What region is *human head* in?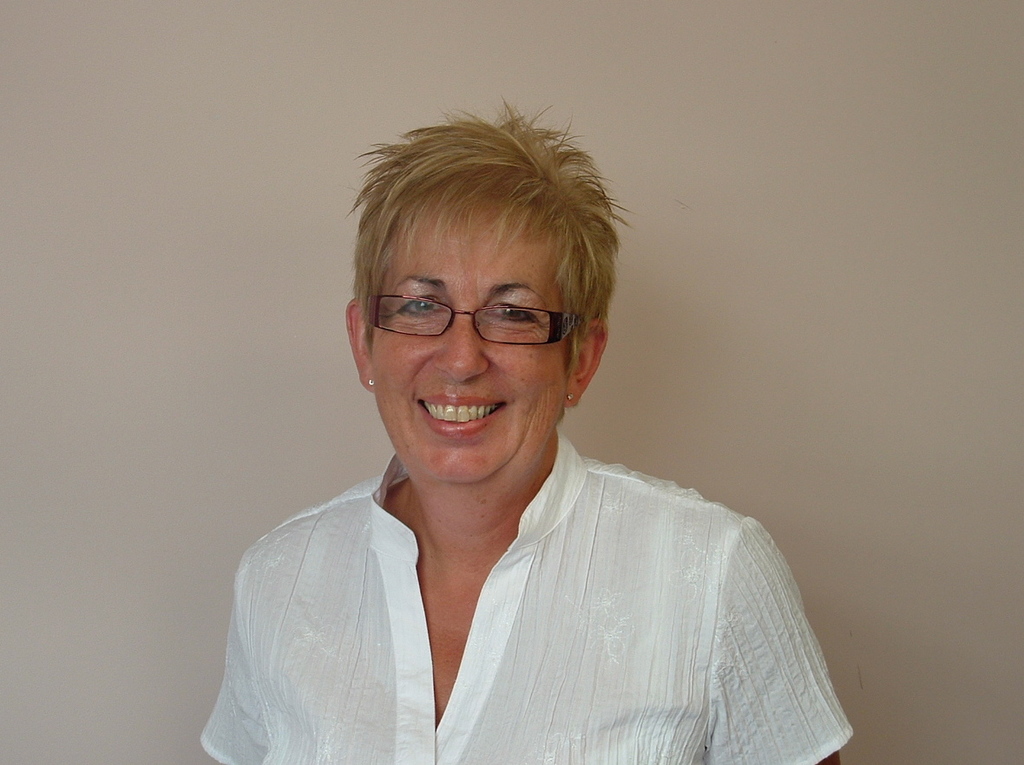
detection(351, 104, 629, 497).
